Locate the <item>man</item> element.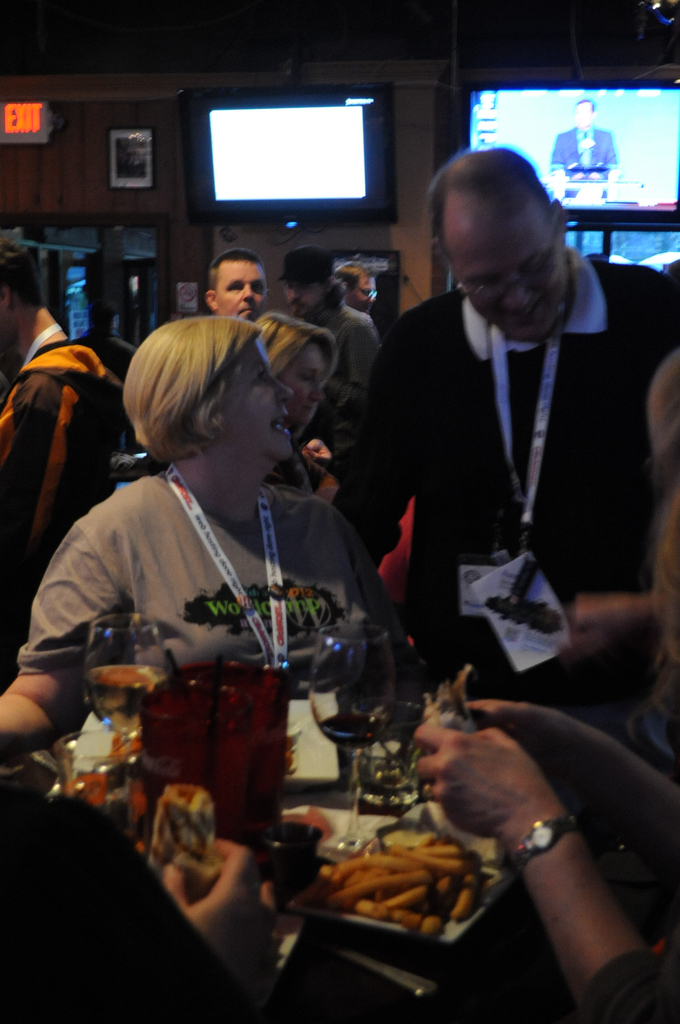
Element bbox: detection(0, 237, 129, 641).
